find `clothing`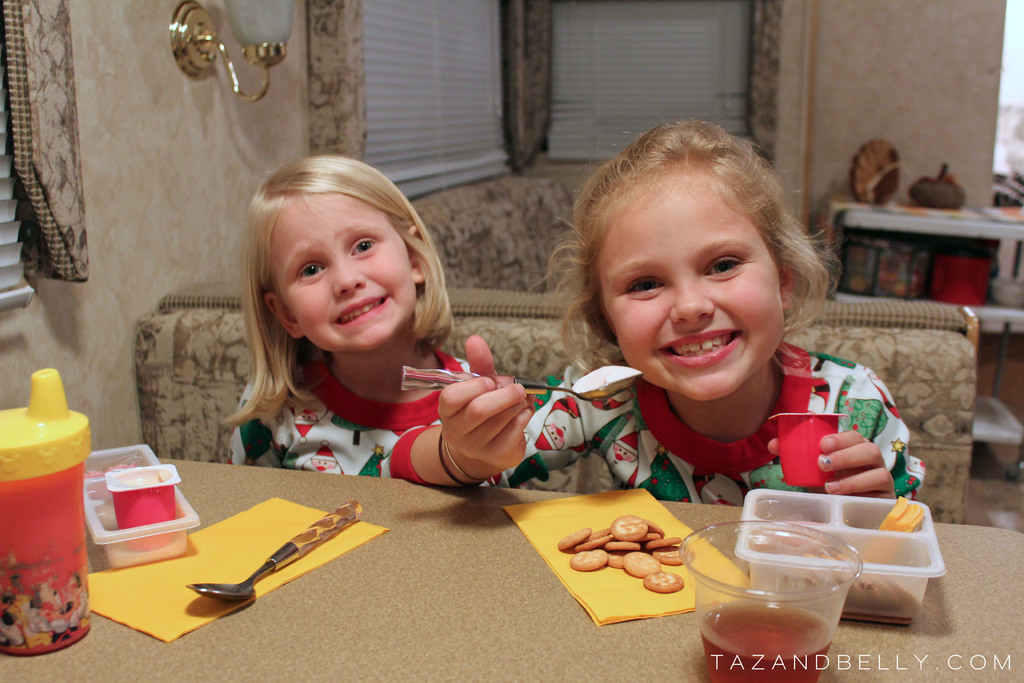
box=[224, 343, 472, 473]
